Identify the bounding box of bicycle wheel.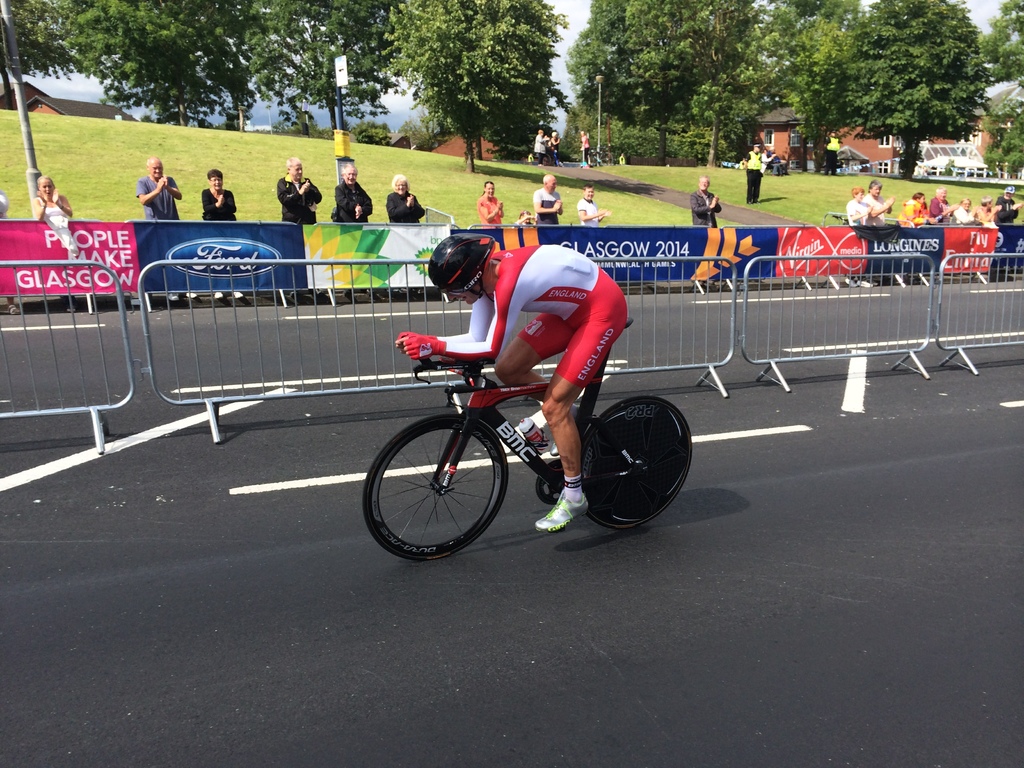
(left=579, top=394, right=694, bottom=532).
